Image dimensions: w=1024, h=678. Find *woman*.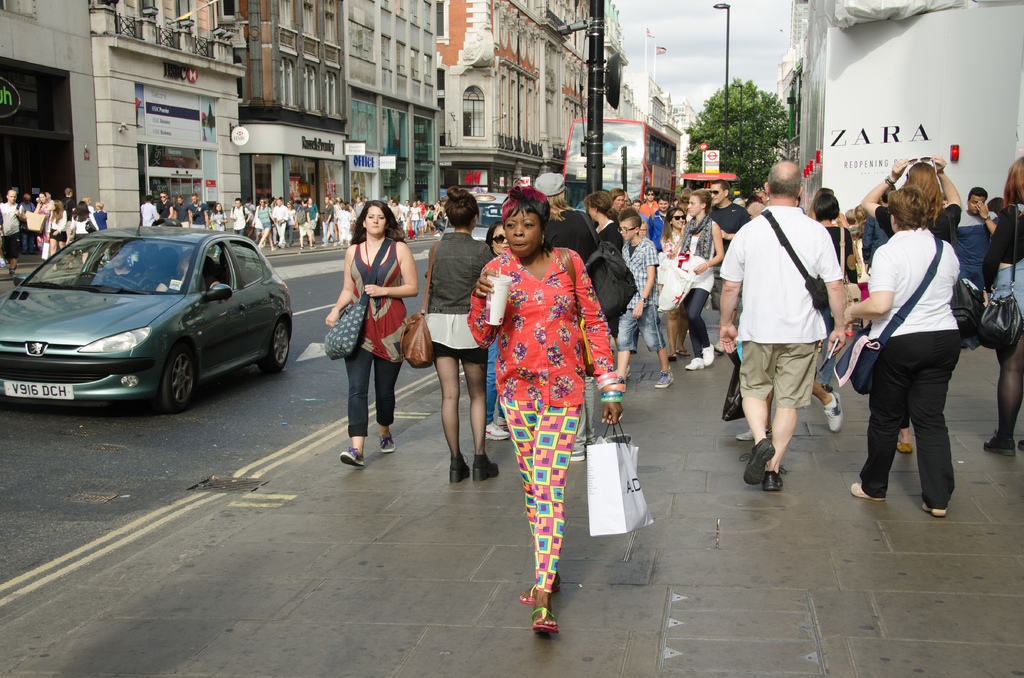
rect(858, 157, 962, 455).
